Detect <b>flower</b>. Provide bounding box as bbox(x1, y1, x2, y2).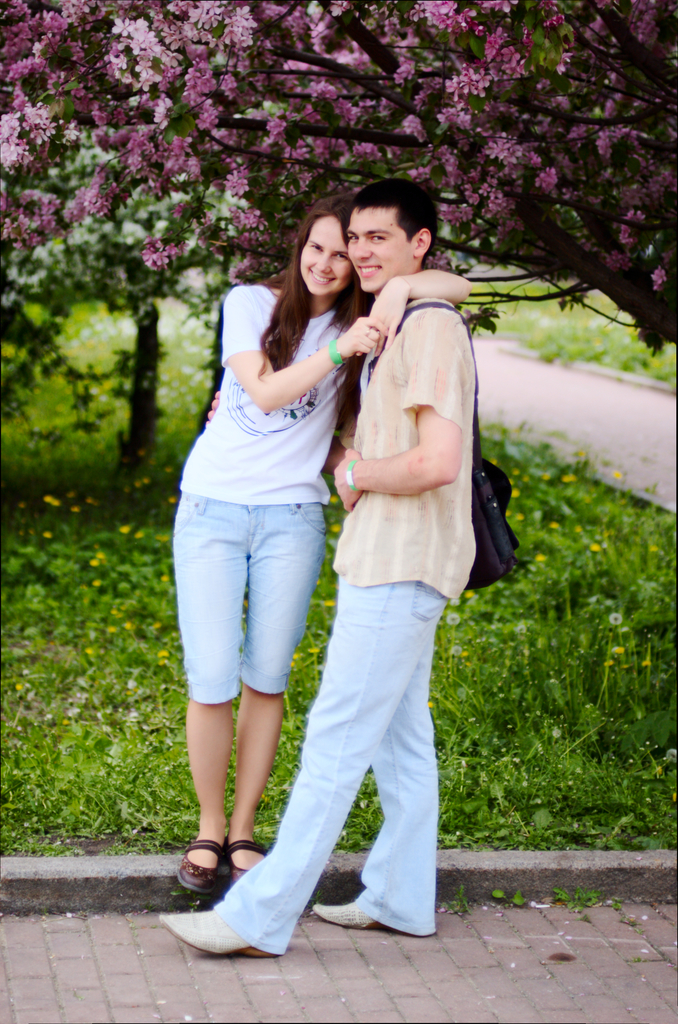
bbox(561, 468, 580, 486).
